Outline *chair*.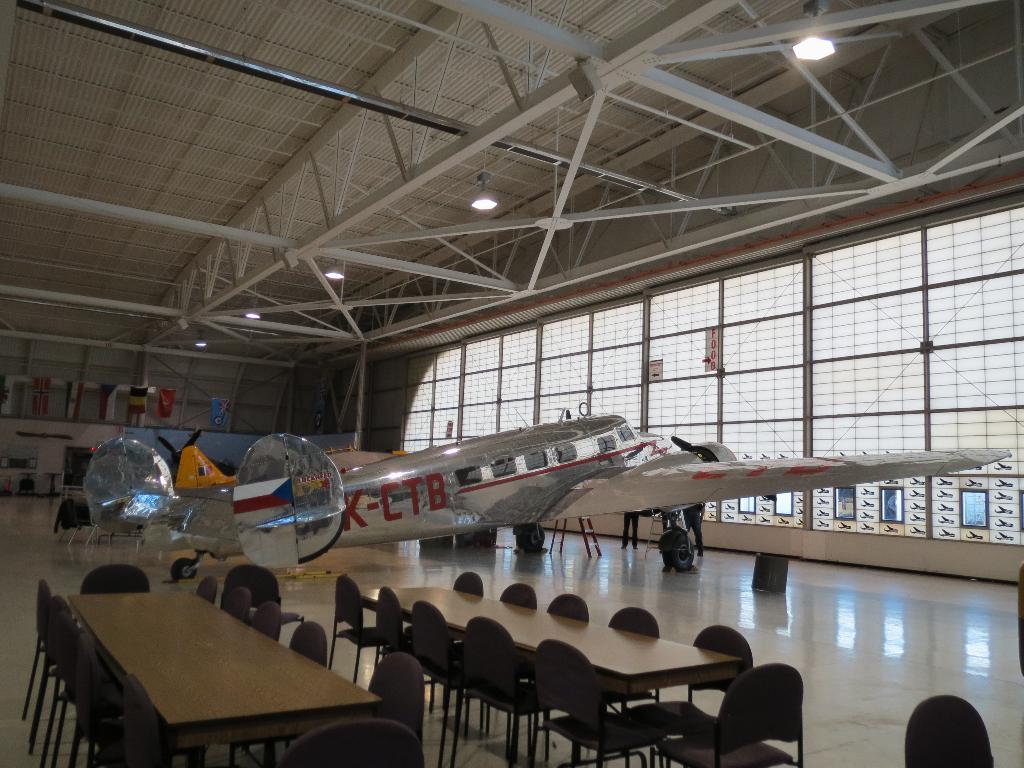
Outline: bbox=(286, 622, 330, 668).
